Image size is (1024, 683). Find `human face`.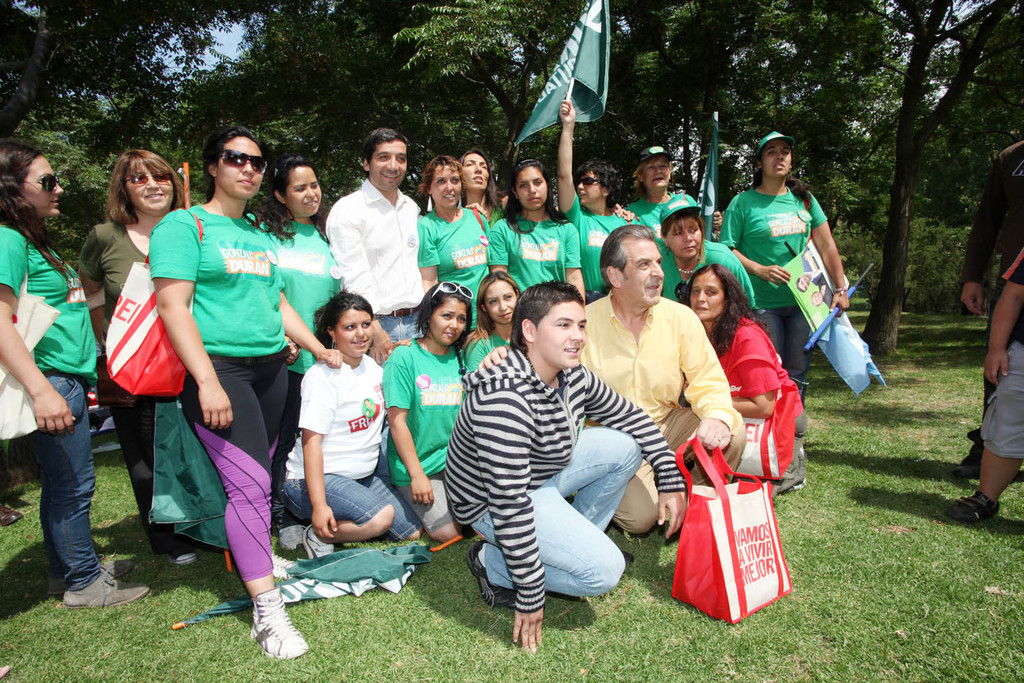
detection(335, 307, 371, 357).
